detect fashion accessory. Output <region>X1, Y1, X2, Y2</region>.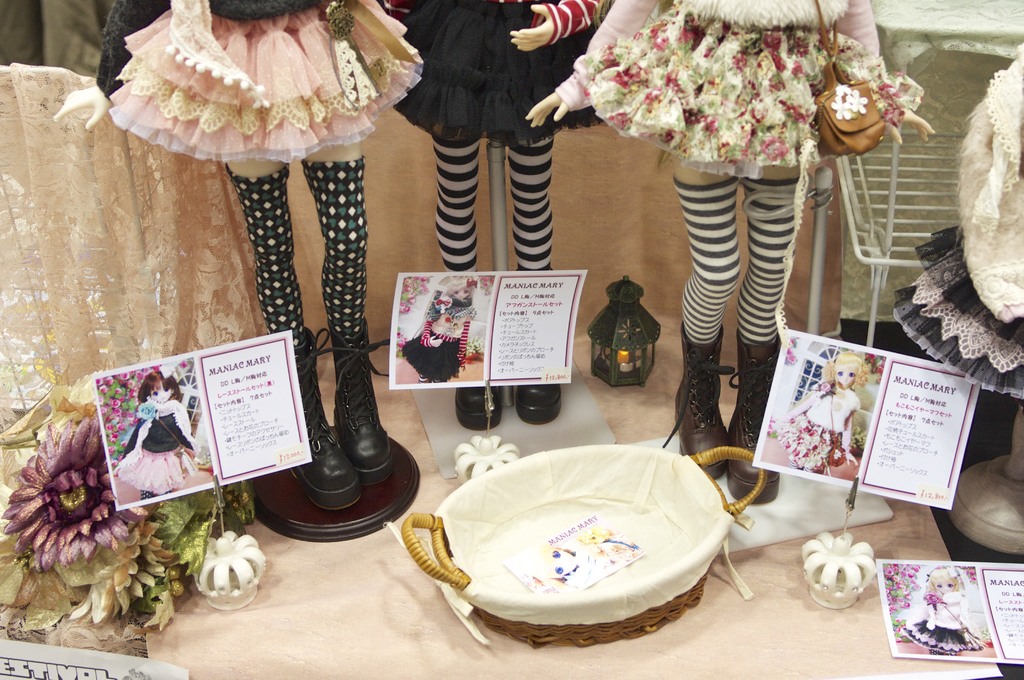
<region>286, 327, 358, 514</region>.
